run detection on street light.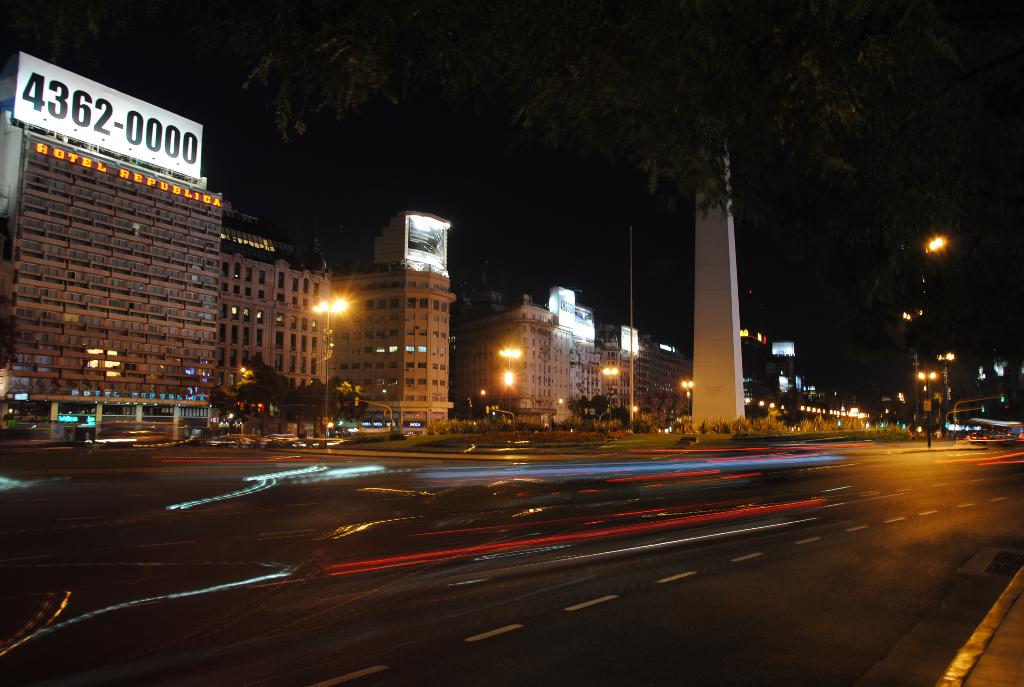
Result: (312,296,348,427).
